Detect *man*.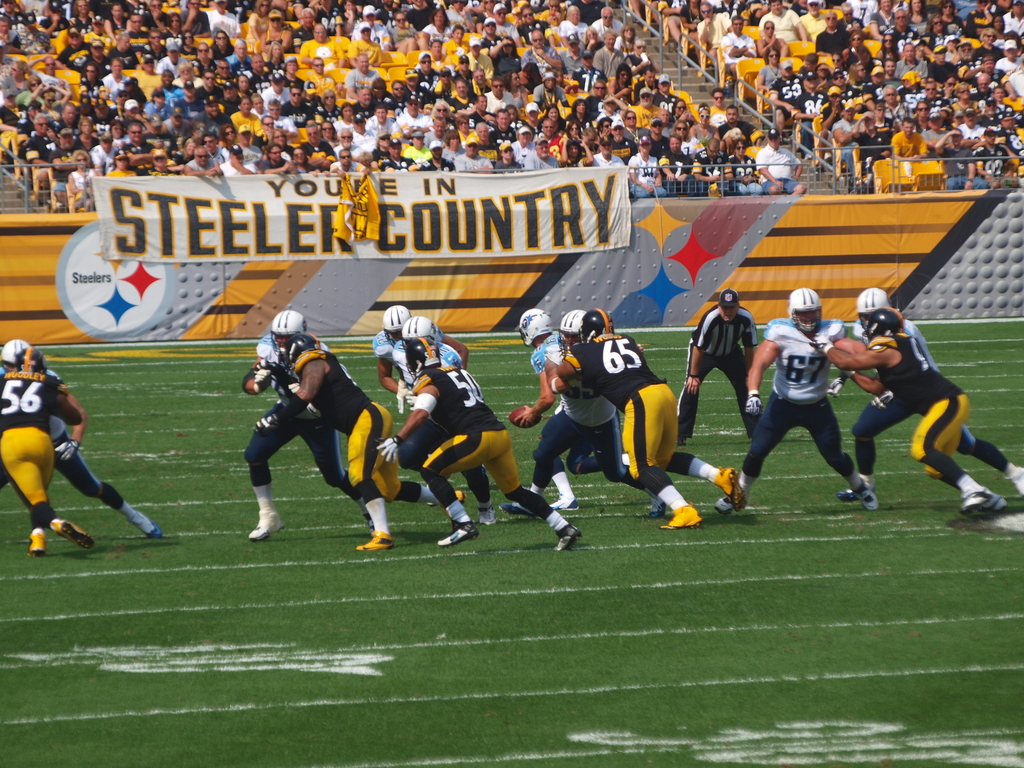
Detected at <box>396,314,486,523</box>.
